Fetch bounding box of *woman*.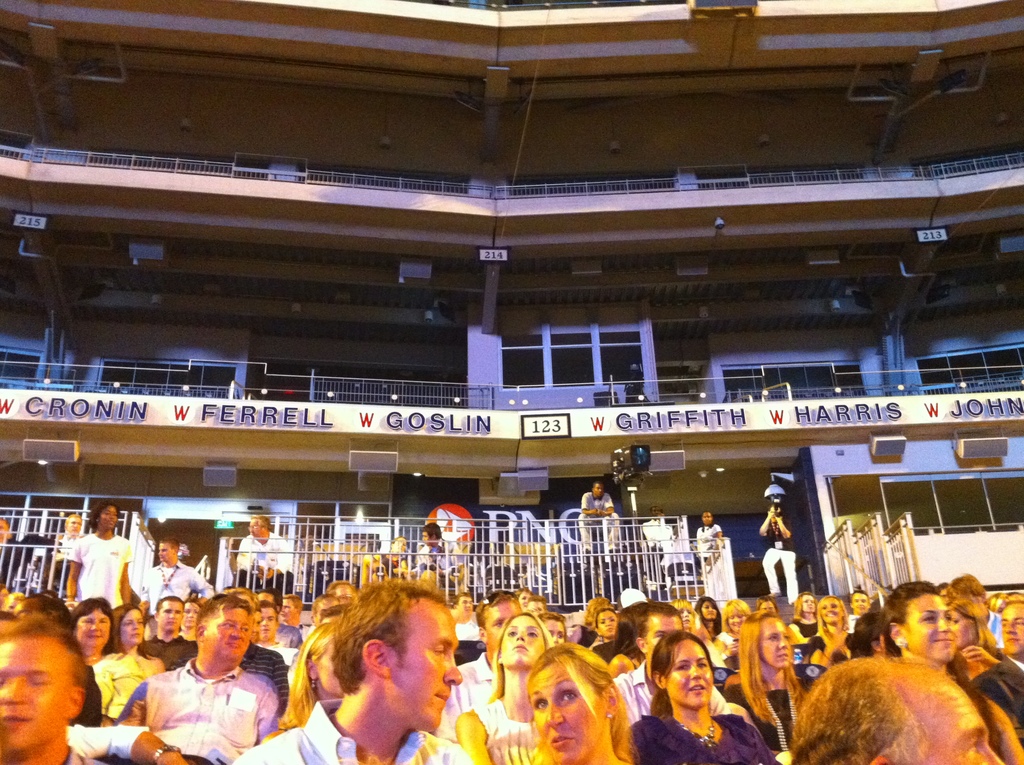
Bbox: (453, 608, 553, 764).
